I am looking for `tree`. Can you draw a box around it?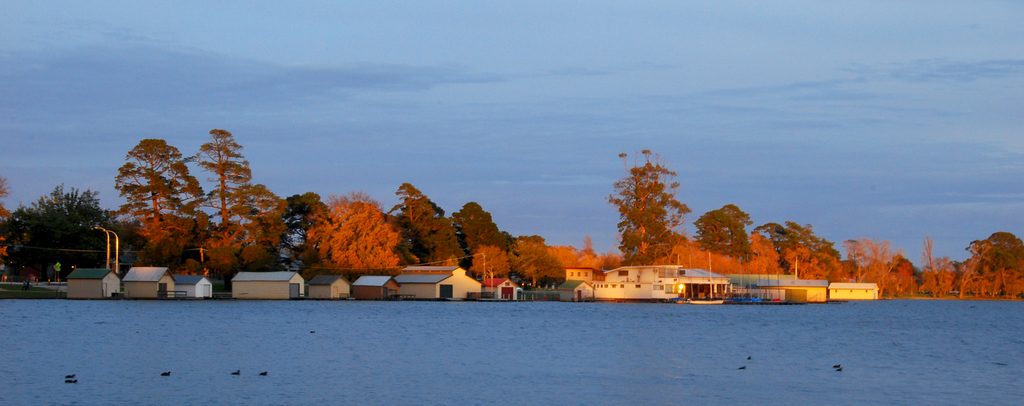
Sure, the bounding box is 963 269 1023 307.
